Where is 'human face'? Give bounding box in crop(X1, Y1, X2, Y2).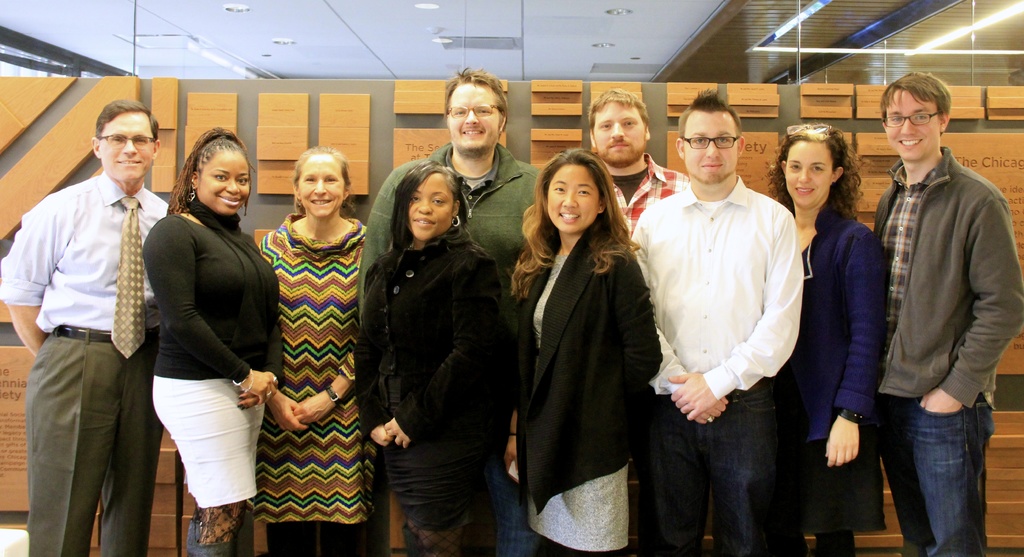
crop(298, 159, 347, 220).
